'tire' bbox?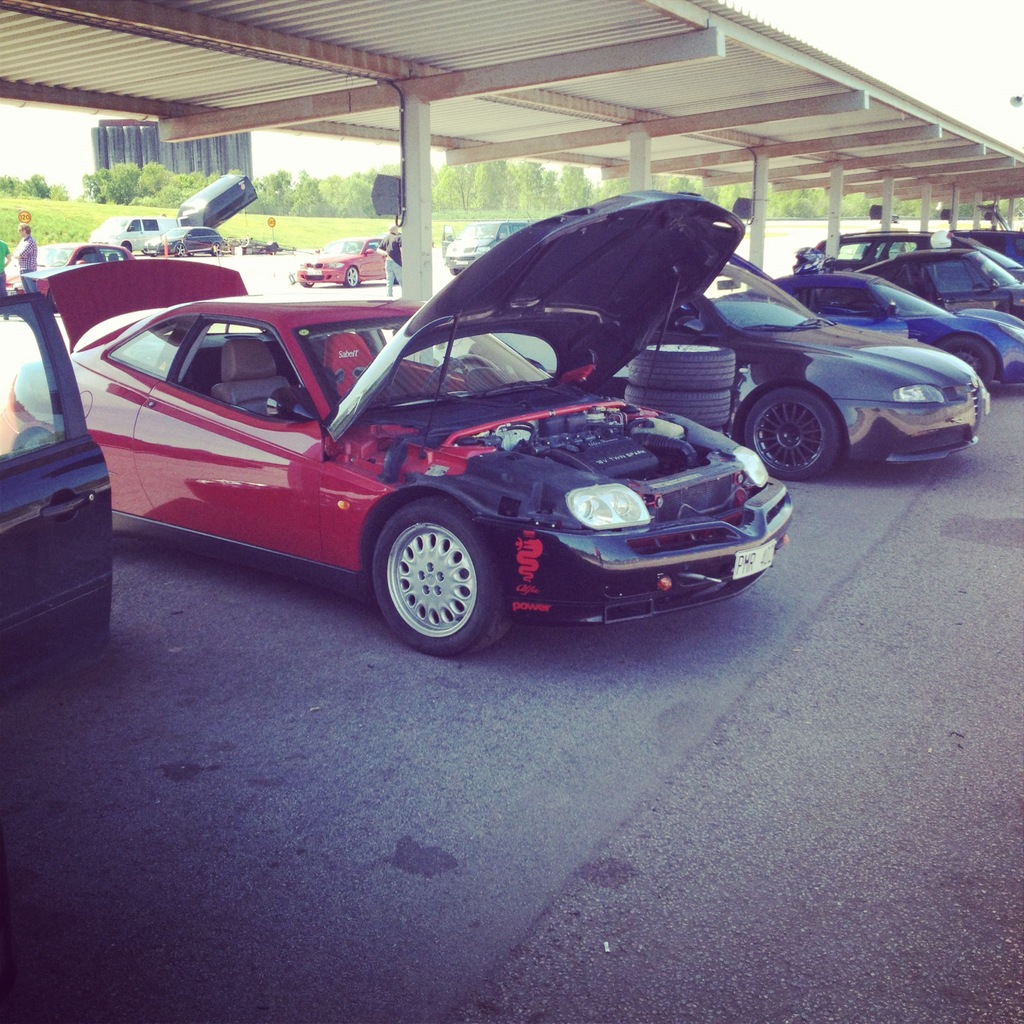
locate(370, 499, 511, 659)
